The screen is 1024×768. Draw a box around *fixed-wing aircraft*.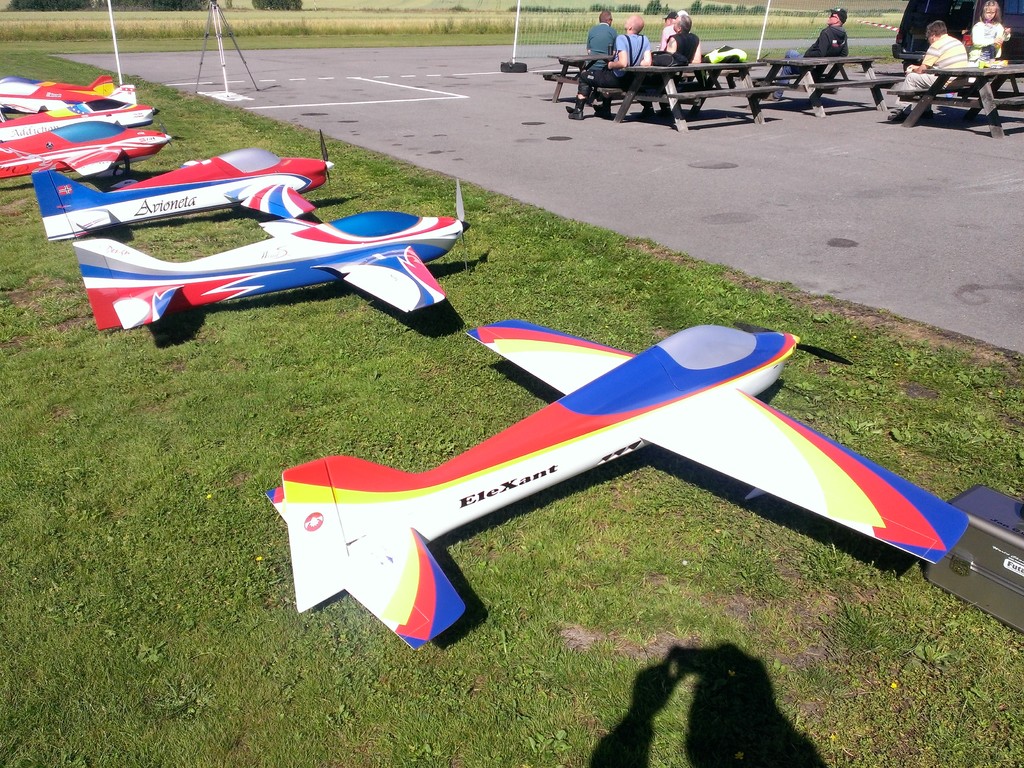
(left=68, top=218, right=473, bottom=314).
